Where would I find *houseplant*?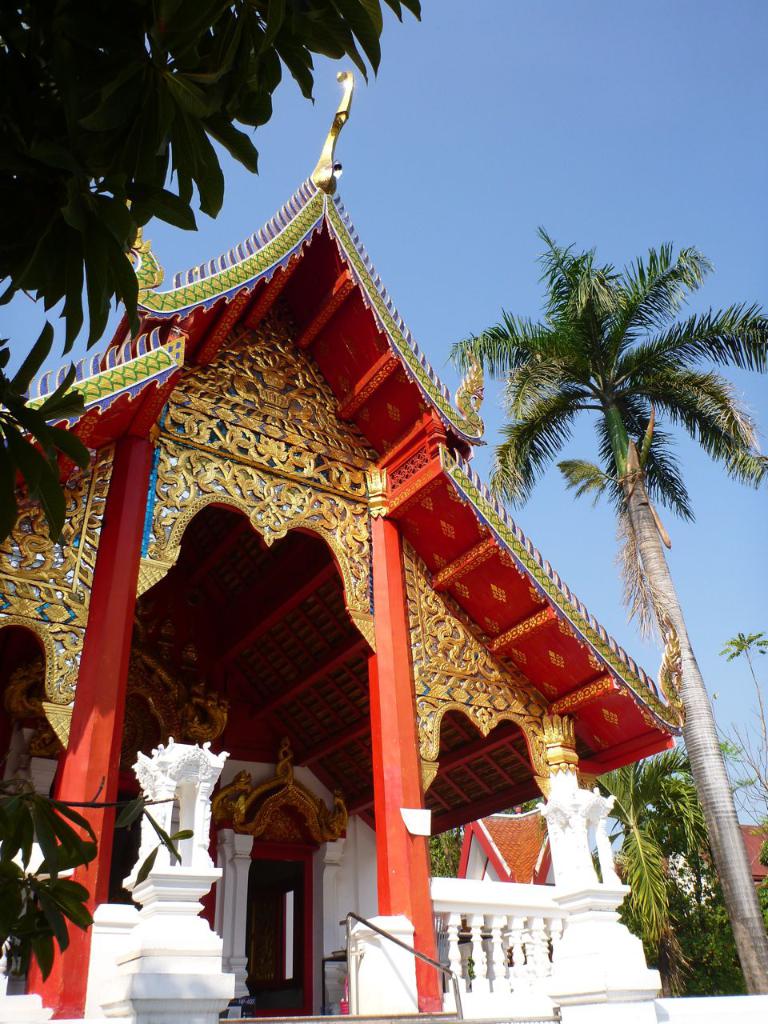
At 0:781:99:1022.
